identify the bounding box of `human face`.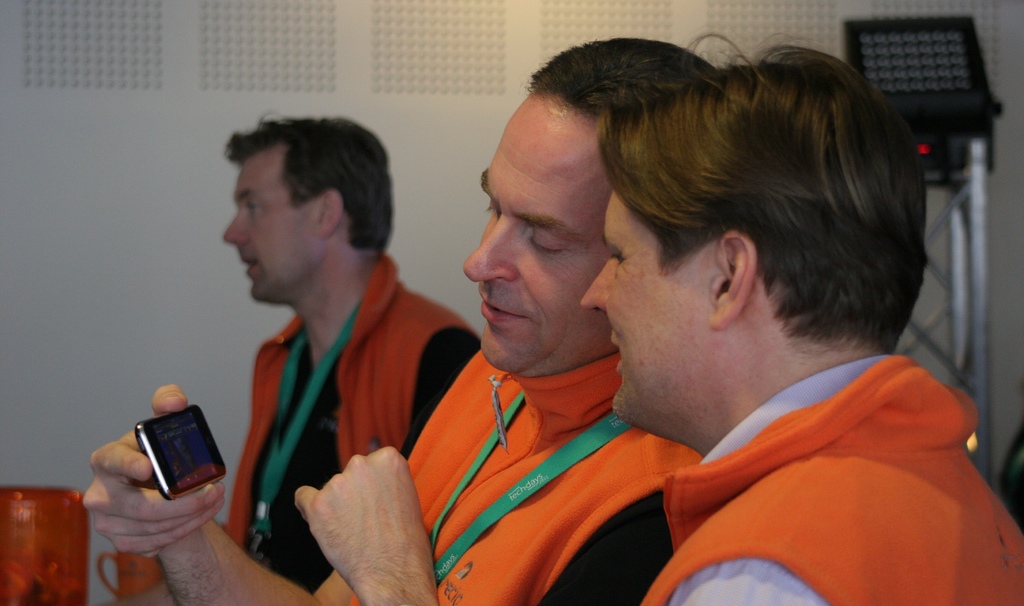
574:184:692:426.
